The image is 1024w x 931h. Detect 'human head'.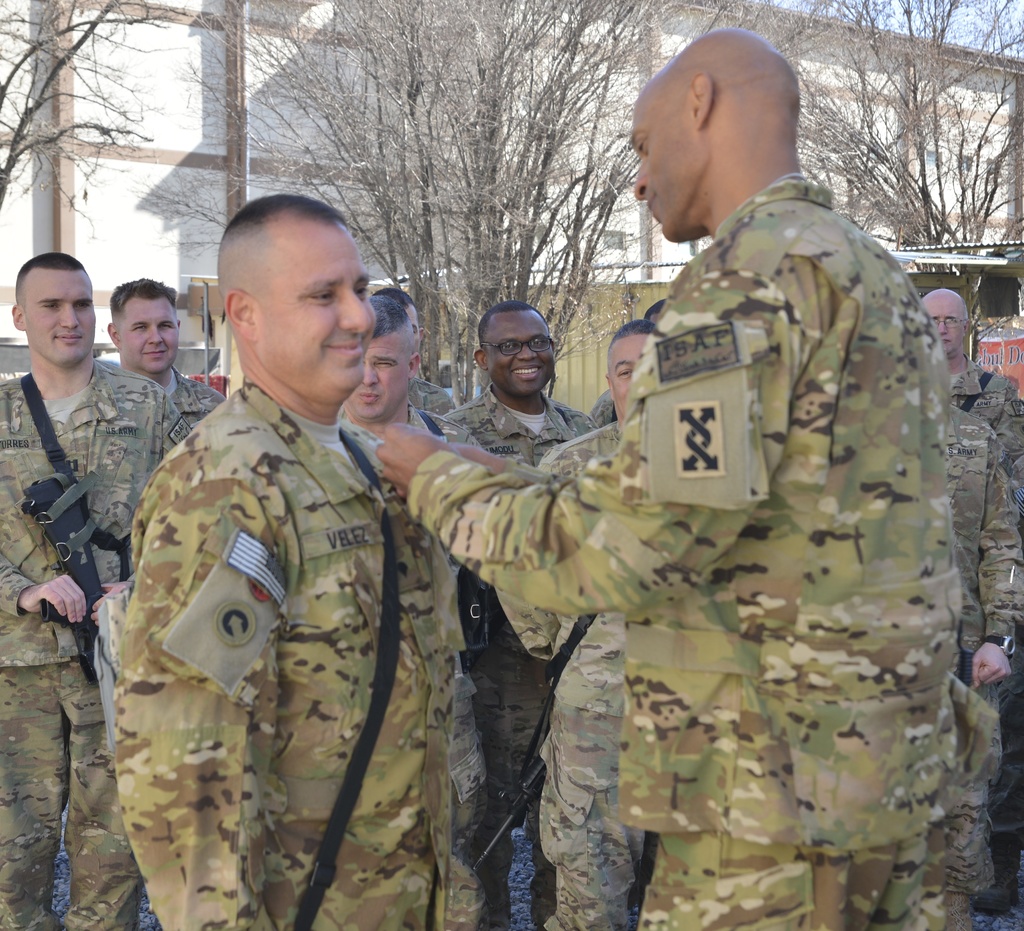
Detection: (920,288,972,363).
